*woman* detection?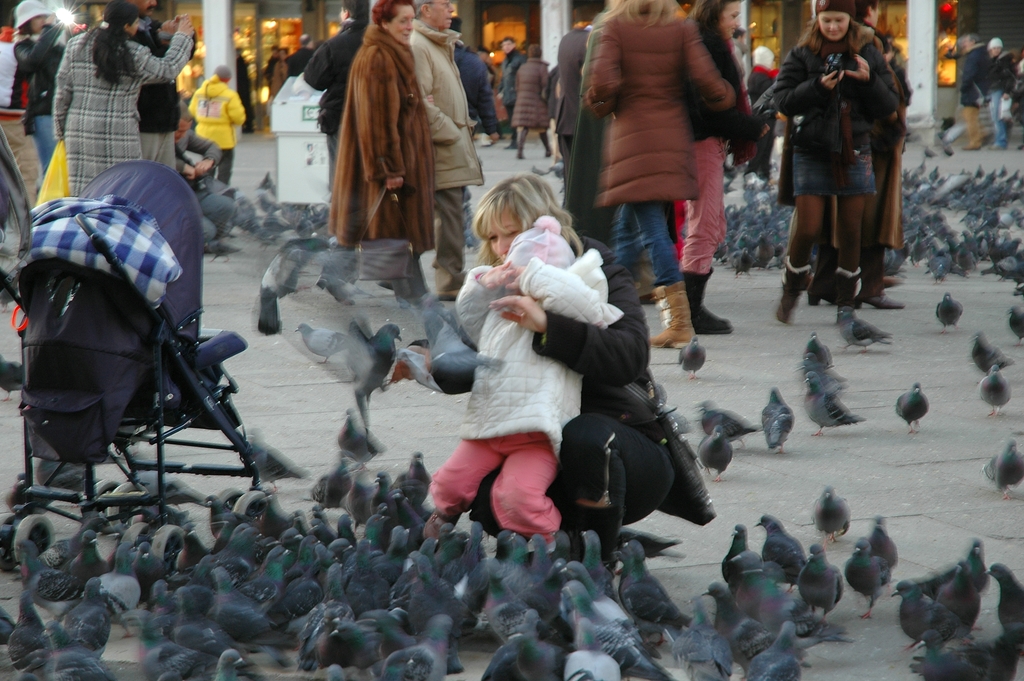
BBox(324, 0, 433, 301)
